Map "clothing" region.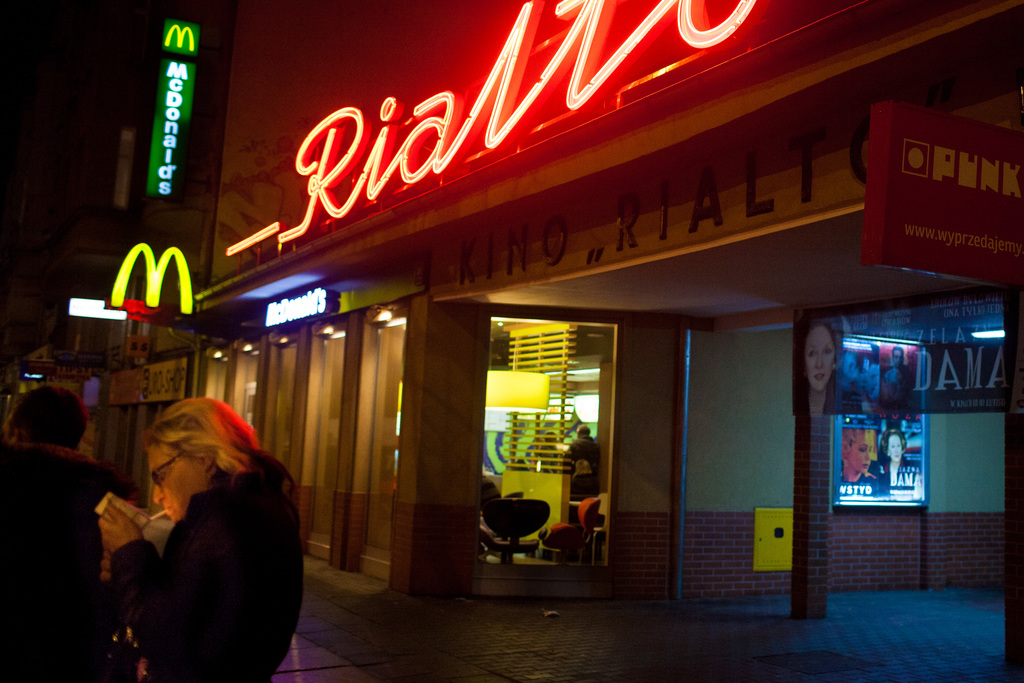
Mapped to bbox=(93, 445, 302, 656).
